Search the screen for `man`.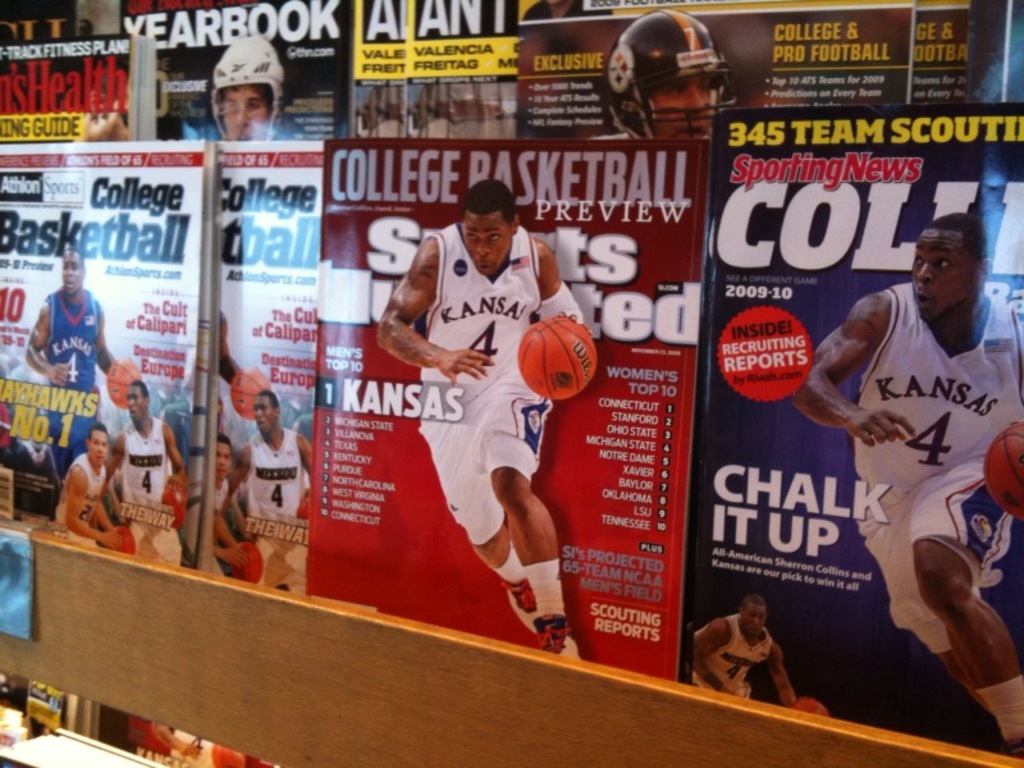
Found at 50 421 123 548.
